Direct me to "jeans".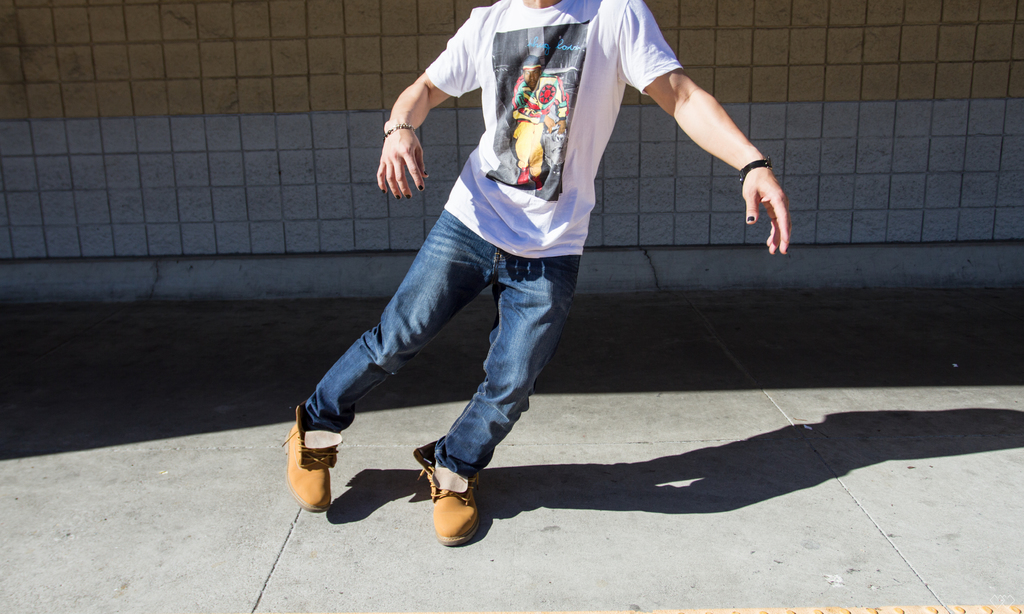
Direction: rect(302, 209, 583, 479).
